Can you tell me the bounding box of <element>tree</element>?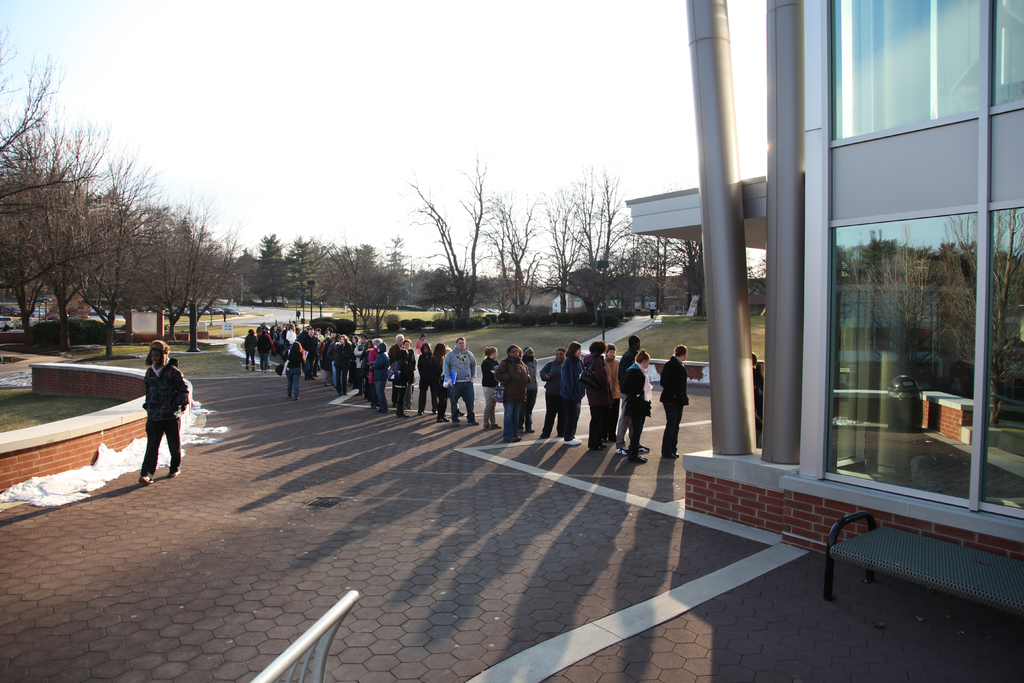
{"x1": 278, "y1": 231, "x2": 337, "y2": 313}.
